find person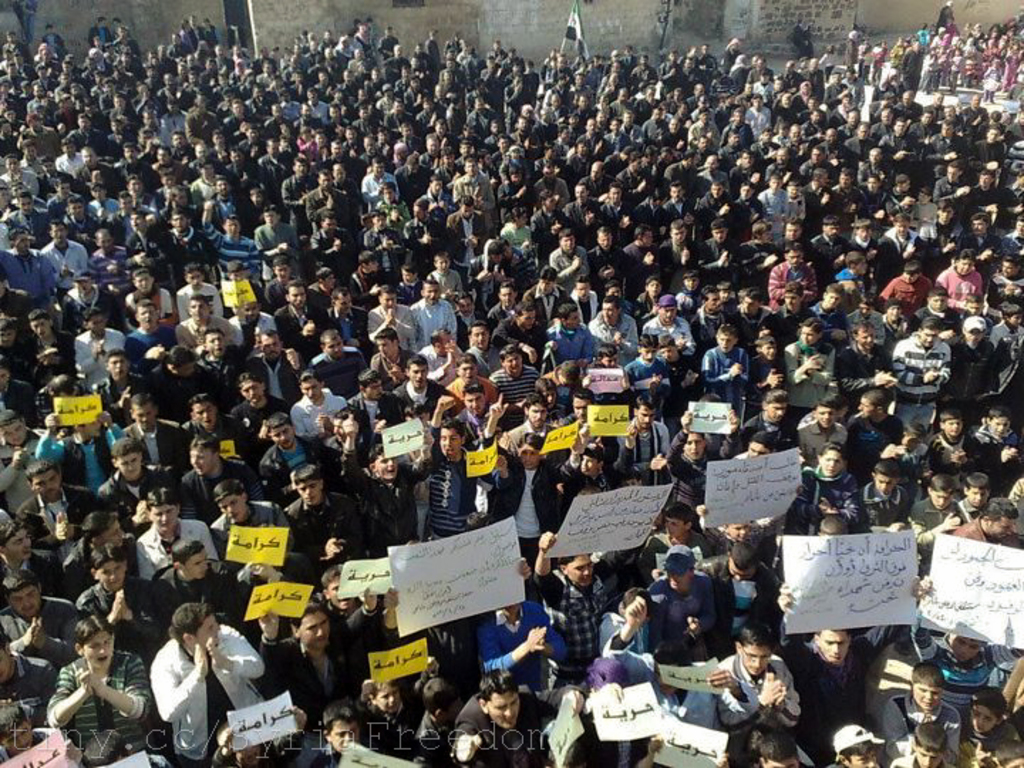
crop(368, 324, 421, 394)
